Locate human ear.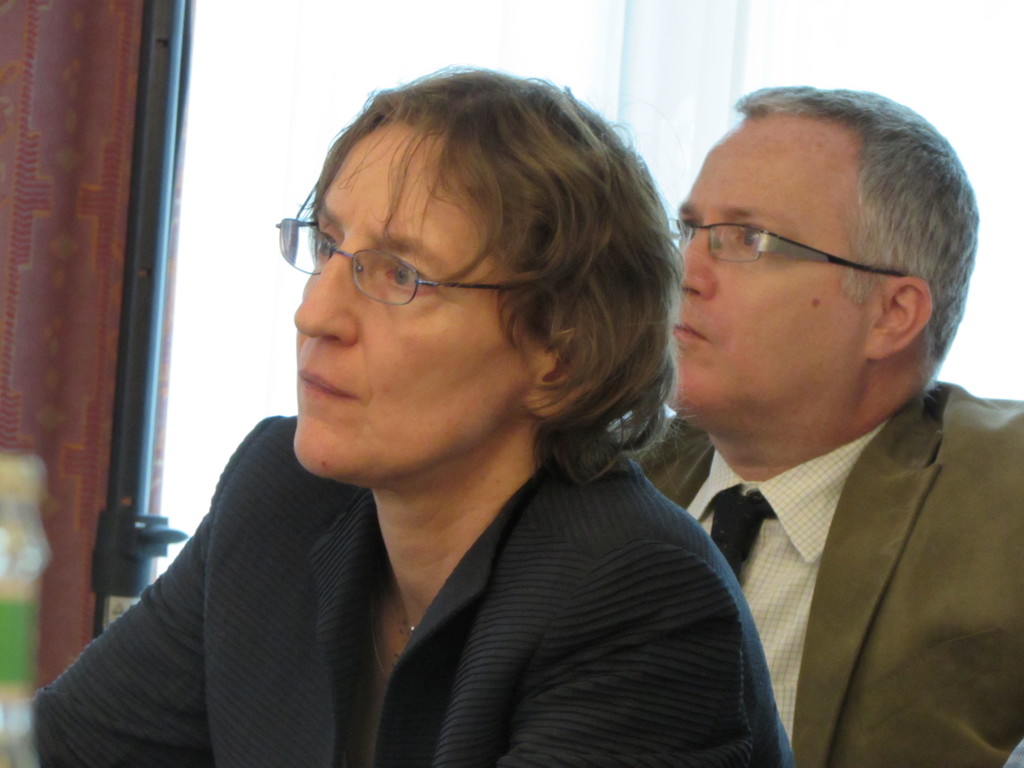
Bounding box: 525:324:600:416.
